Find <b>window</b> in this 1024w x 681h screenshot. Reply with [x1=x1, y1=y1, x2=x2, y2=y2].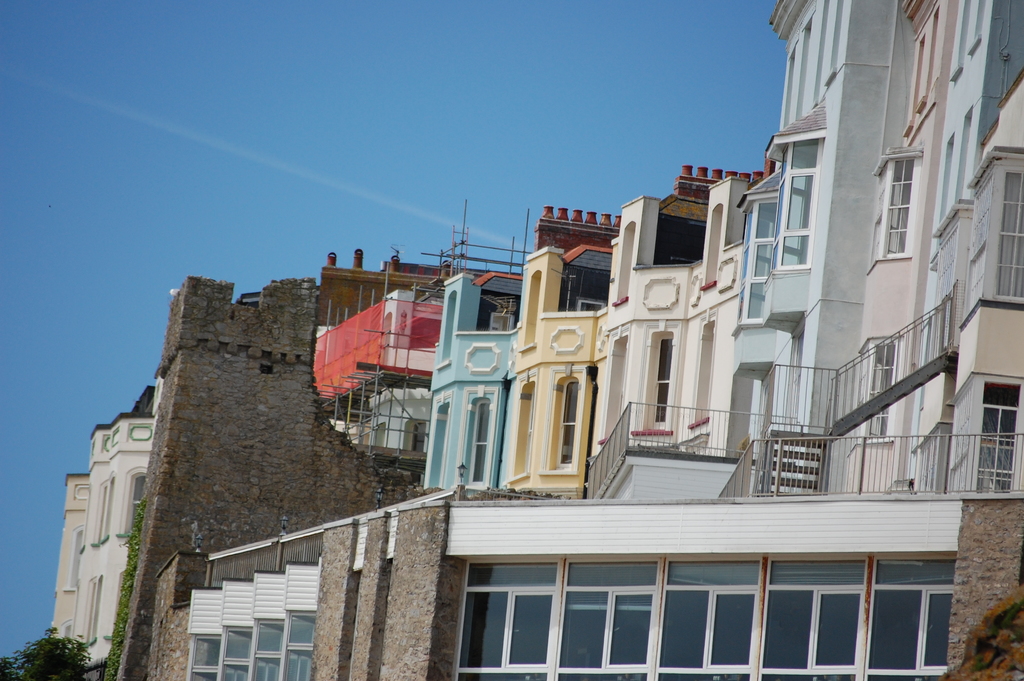
[x1=454, y1=365, x2=508, y2=494].
